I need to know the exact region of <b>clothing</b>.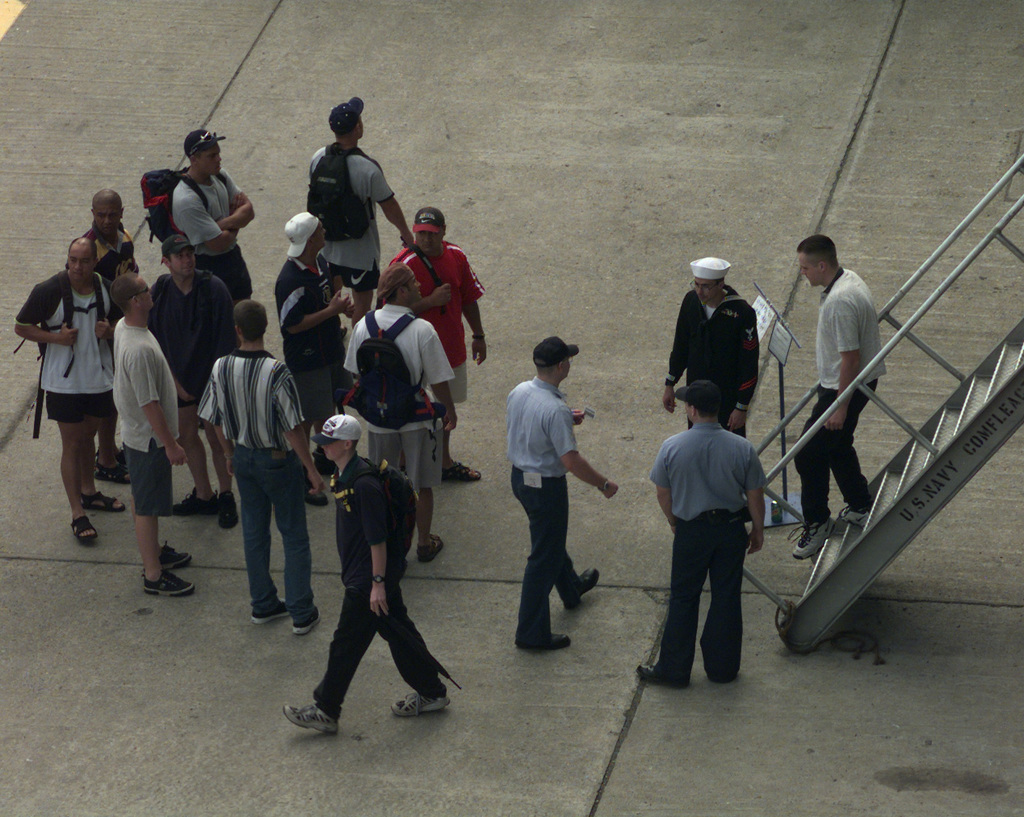
Region: {"left": 791, "top": 376, "right": 883, "bottom": 527}.
